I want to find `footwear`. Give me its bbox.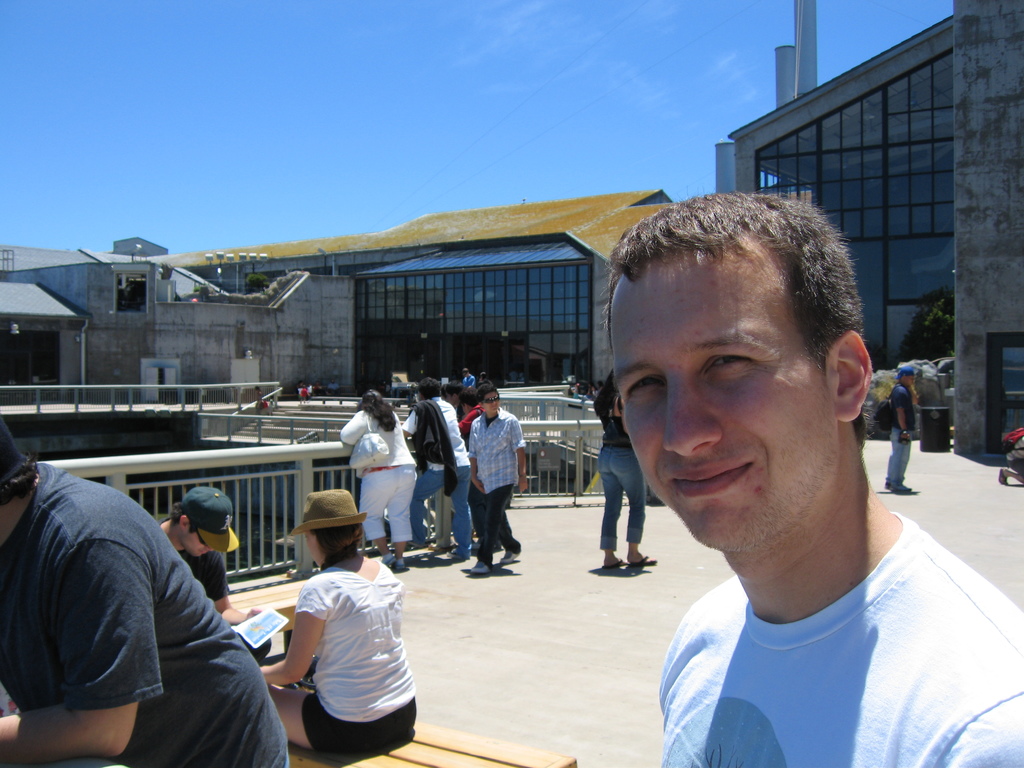
378, 554, 396, 572.
